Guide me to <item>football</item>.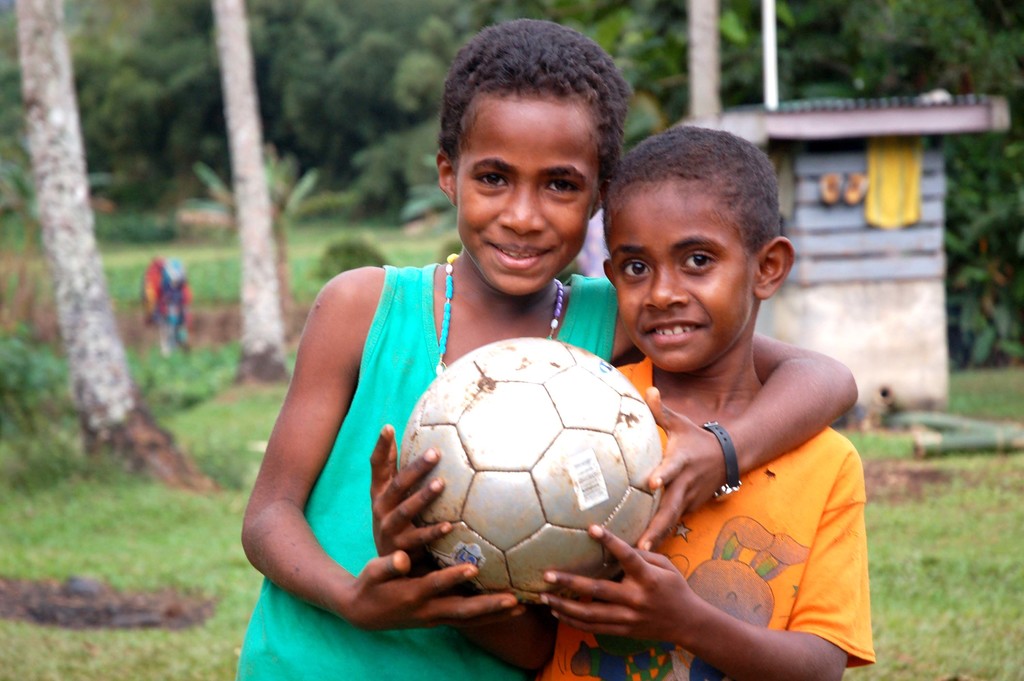
Guidance: [left=399, top=334, right=671, bottom=602].
